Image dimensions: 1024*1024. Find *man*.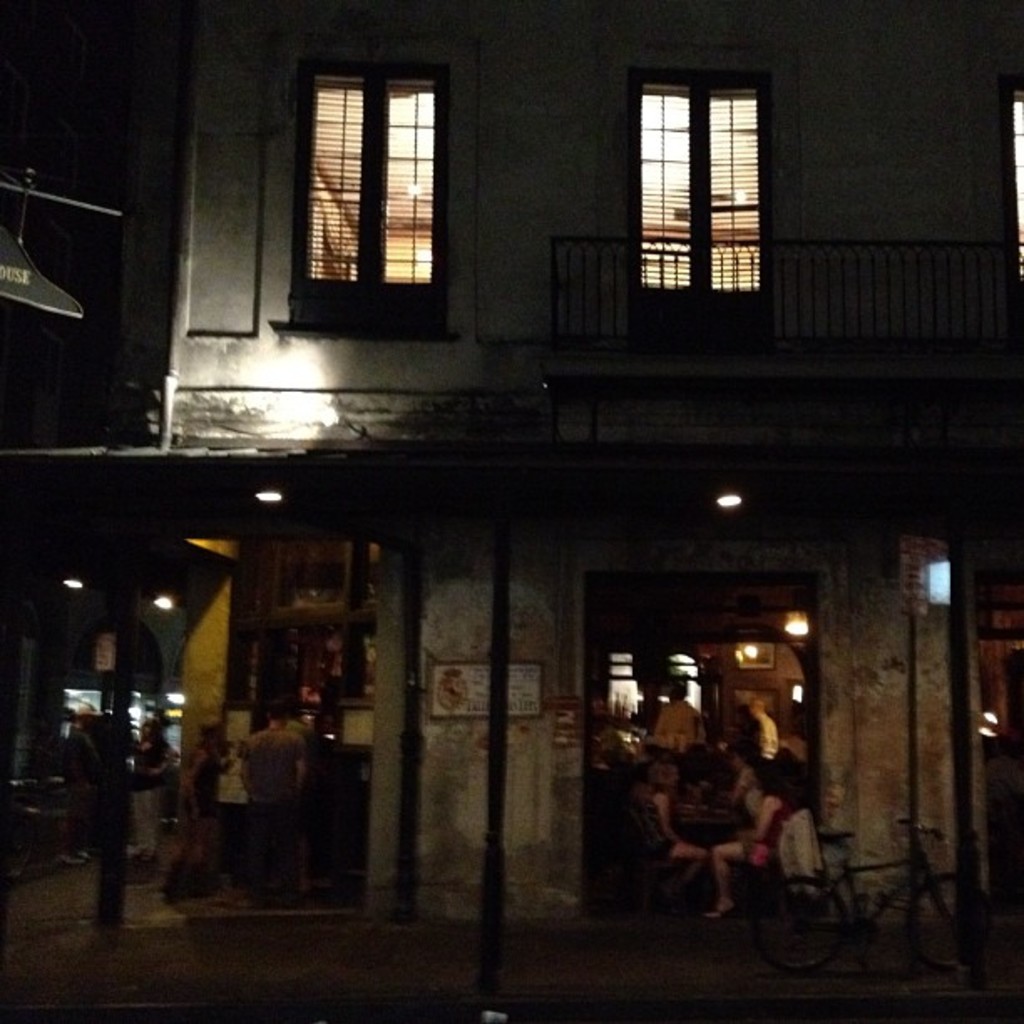
bbox(38, 704, 104, 872).
